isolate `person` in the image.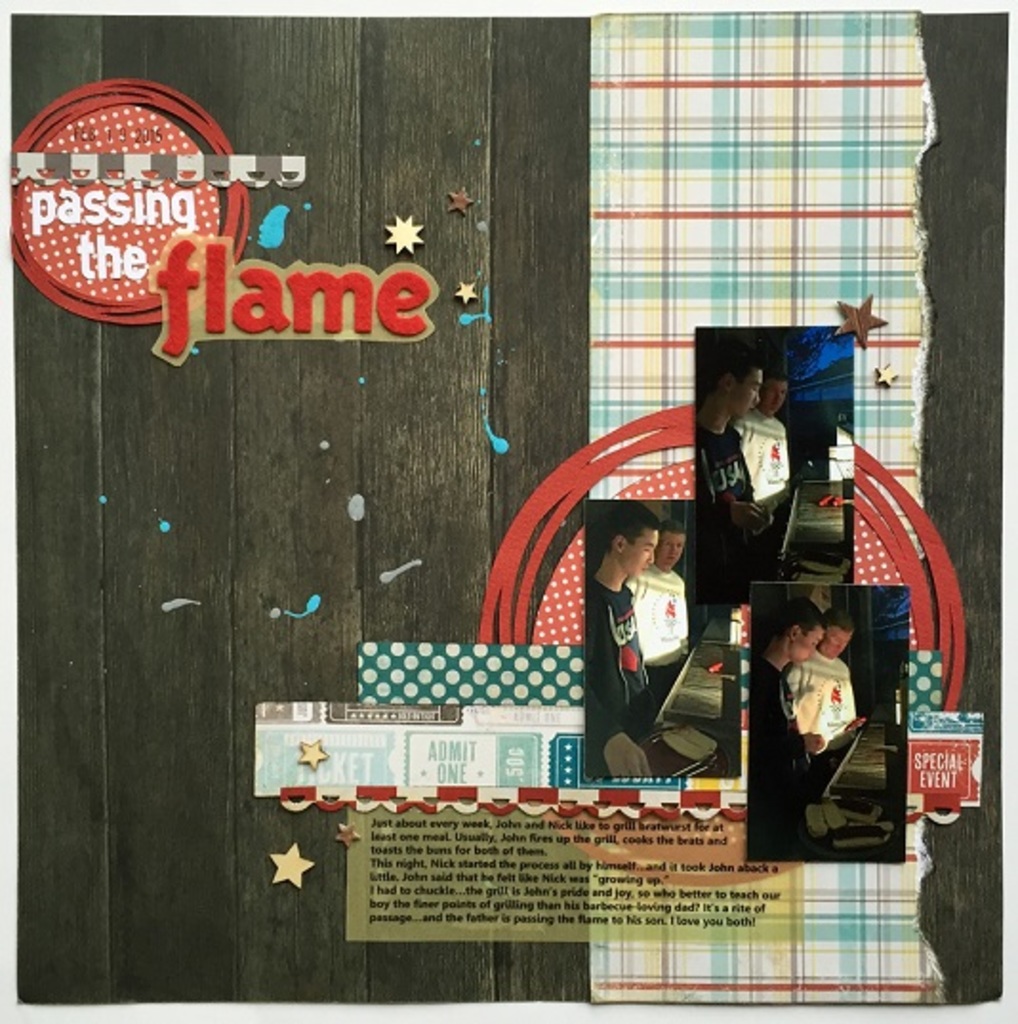
Isolated region: bbox=[583, 502, 660, 776].
